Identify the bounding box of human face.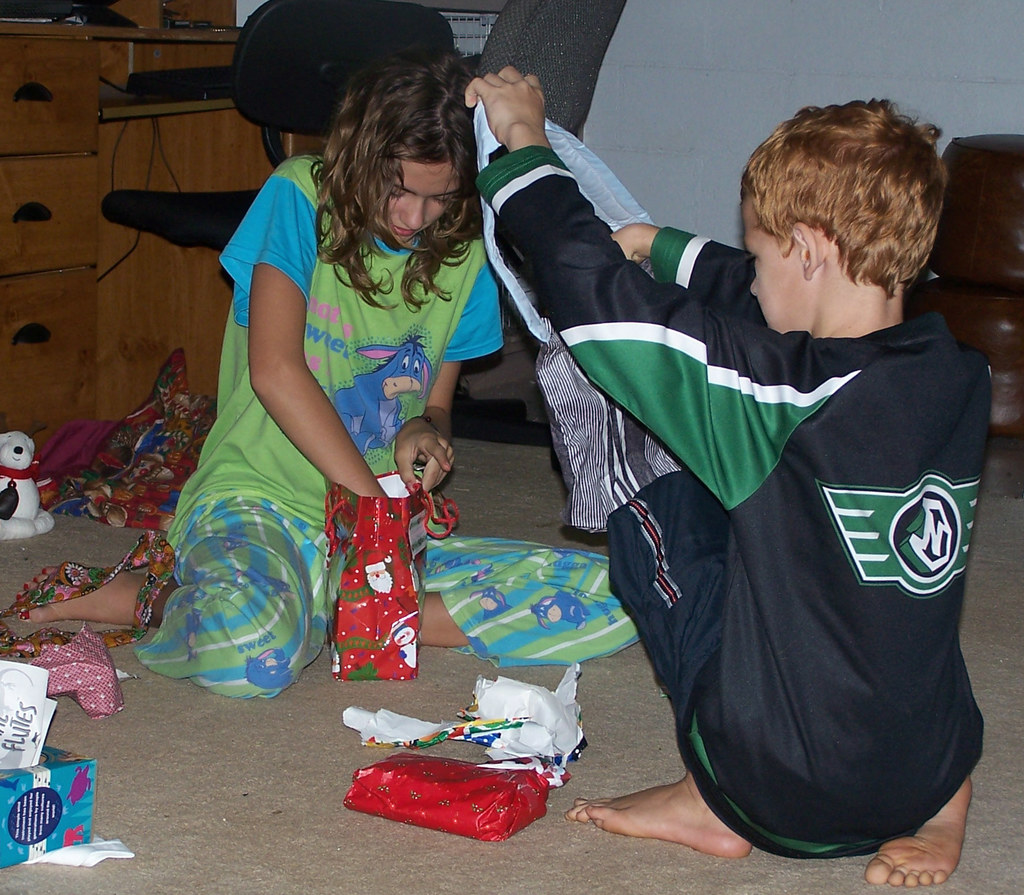
Rect(739, 193, 797, 341).
